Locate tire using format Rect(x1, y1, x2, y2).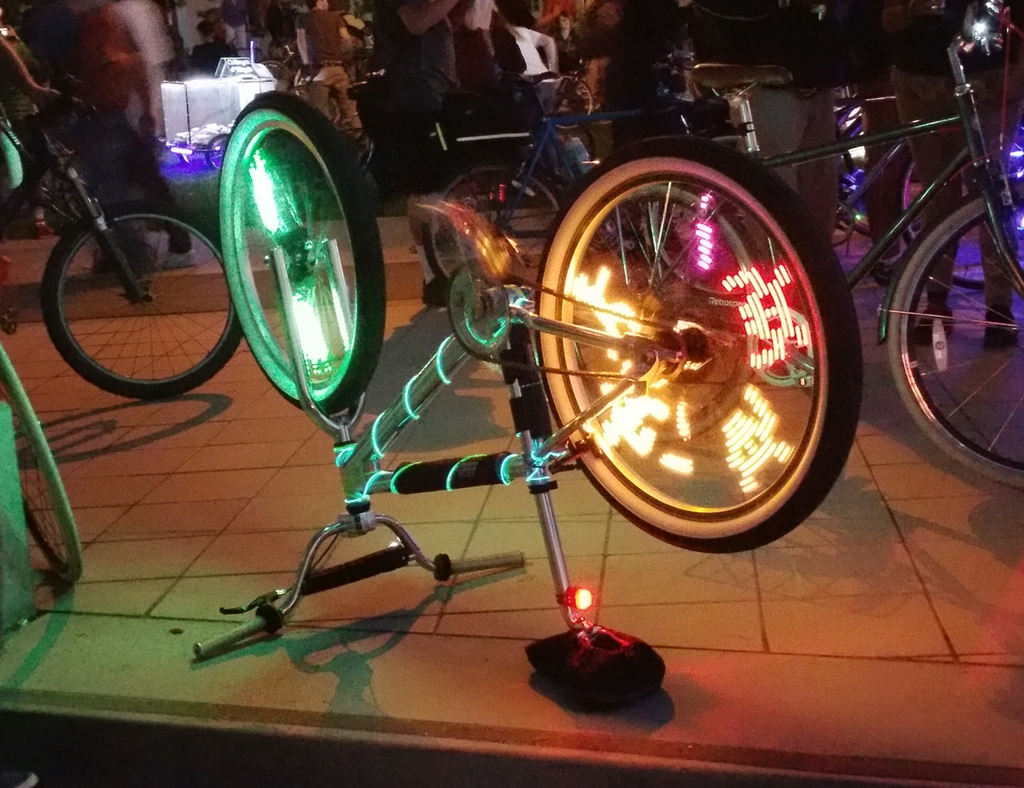
Rect(178, 144, 208, 163).
